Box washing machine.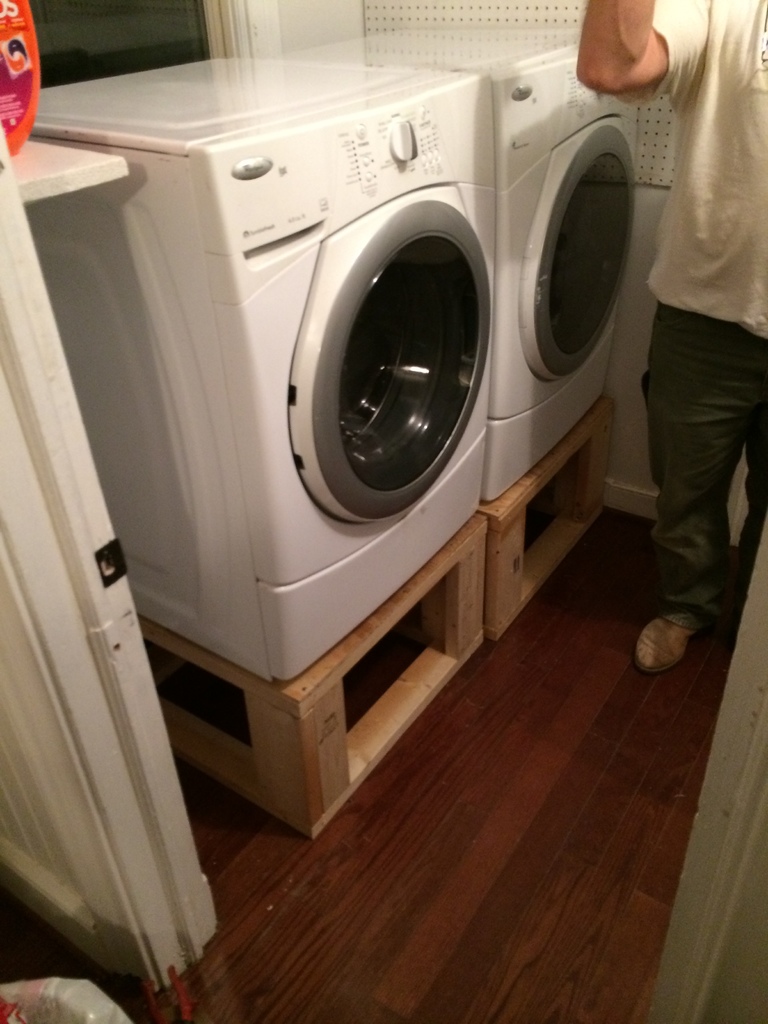
rect(251, 17, 634, 509).
